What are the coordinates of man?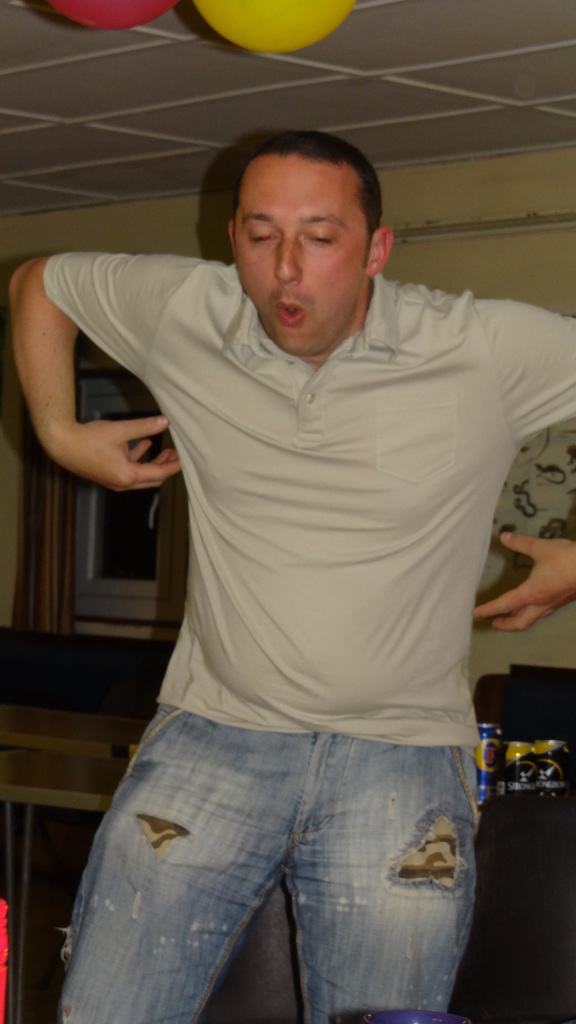
select_region(19, 92, 575, 956).
